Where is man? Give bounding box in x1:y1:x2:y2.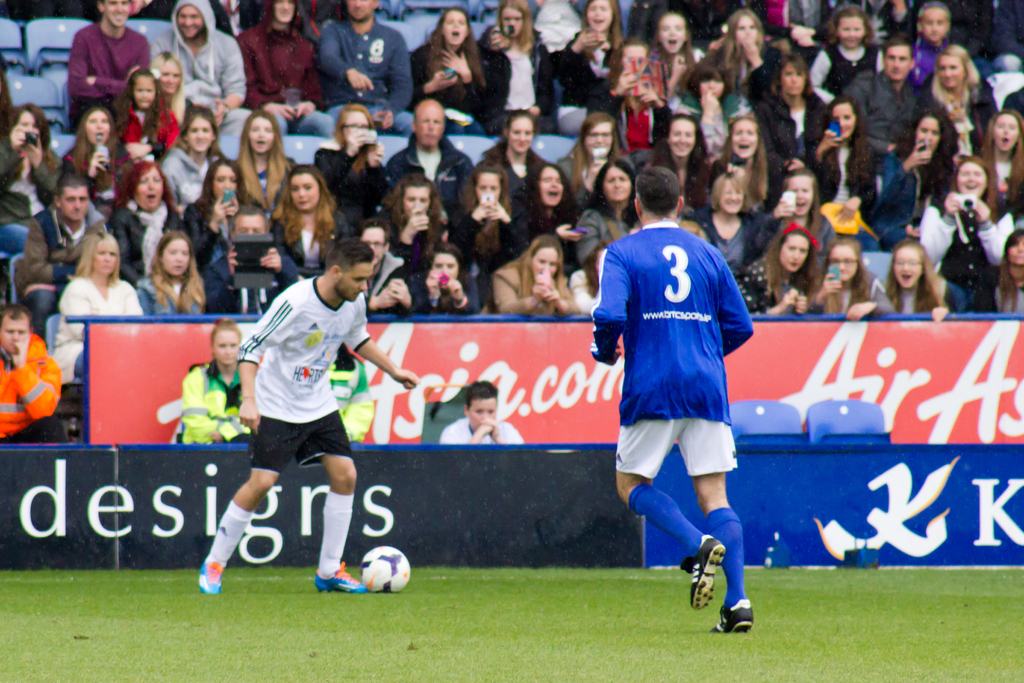
152:0:243:136.
